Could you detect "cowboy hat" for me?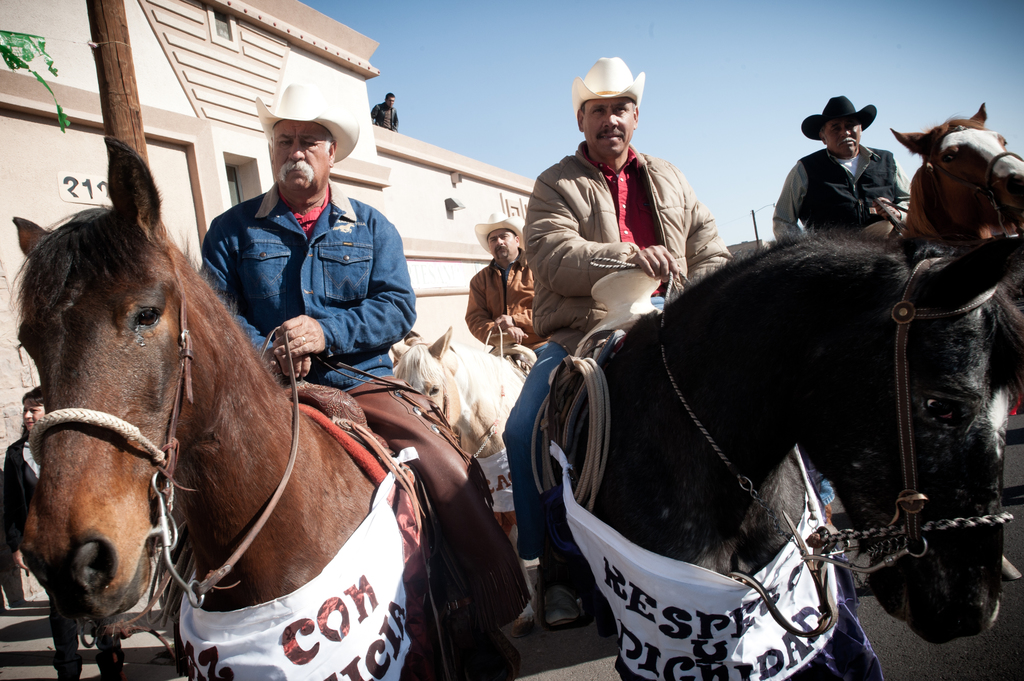
Detection result: detection(477, 211, 525, 246).
